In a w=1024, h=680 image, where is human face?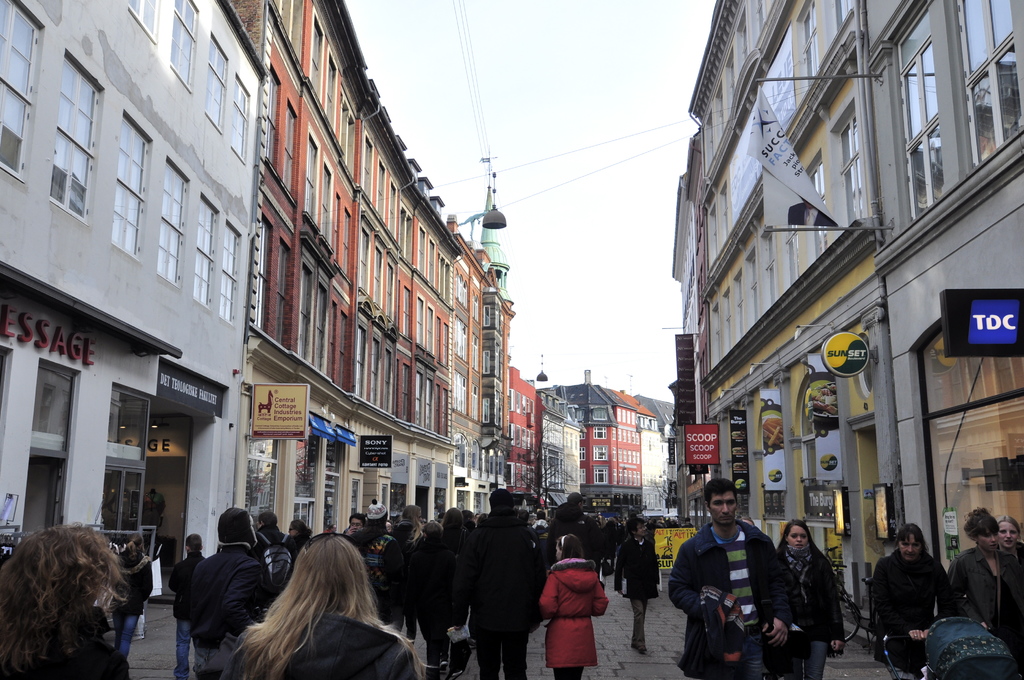
Rect(707, 490, 735, 524).
